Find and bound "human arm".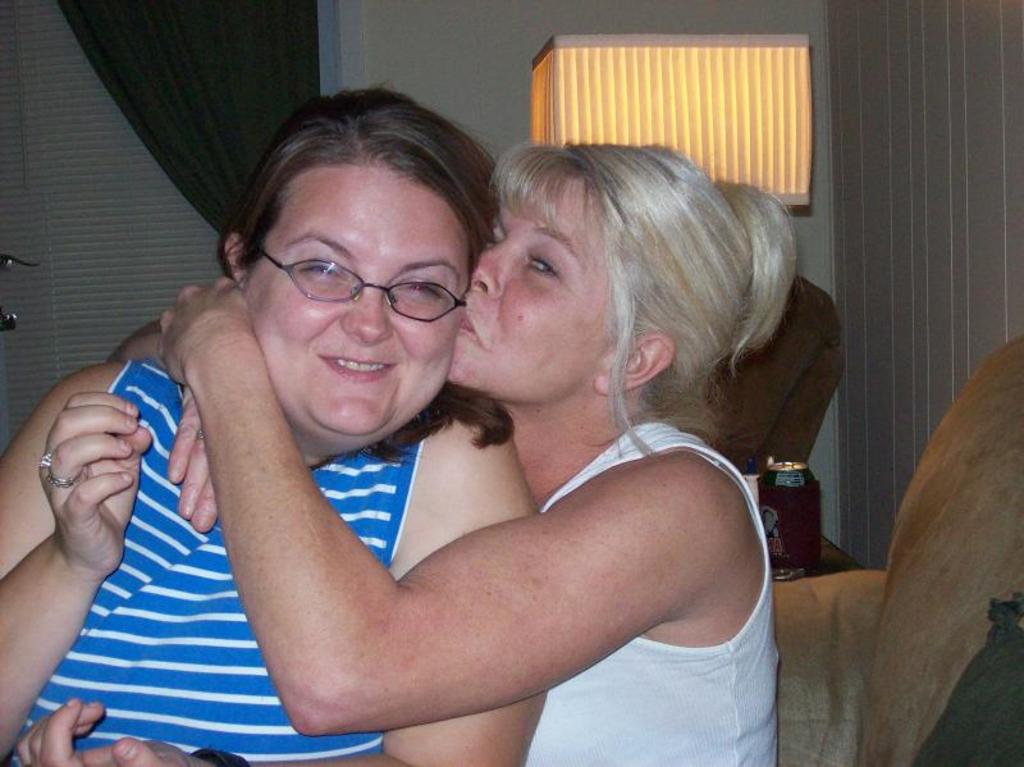
Bound: left=15, top=401, right=549, bottom=761.
